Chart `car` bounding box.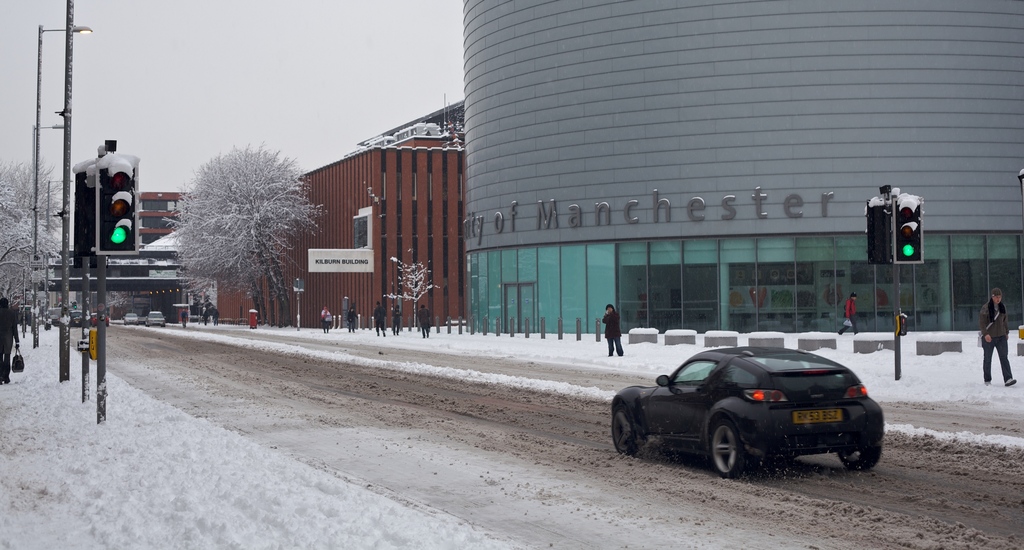
Charted: rect(612, 337, 884, 478).
